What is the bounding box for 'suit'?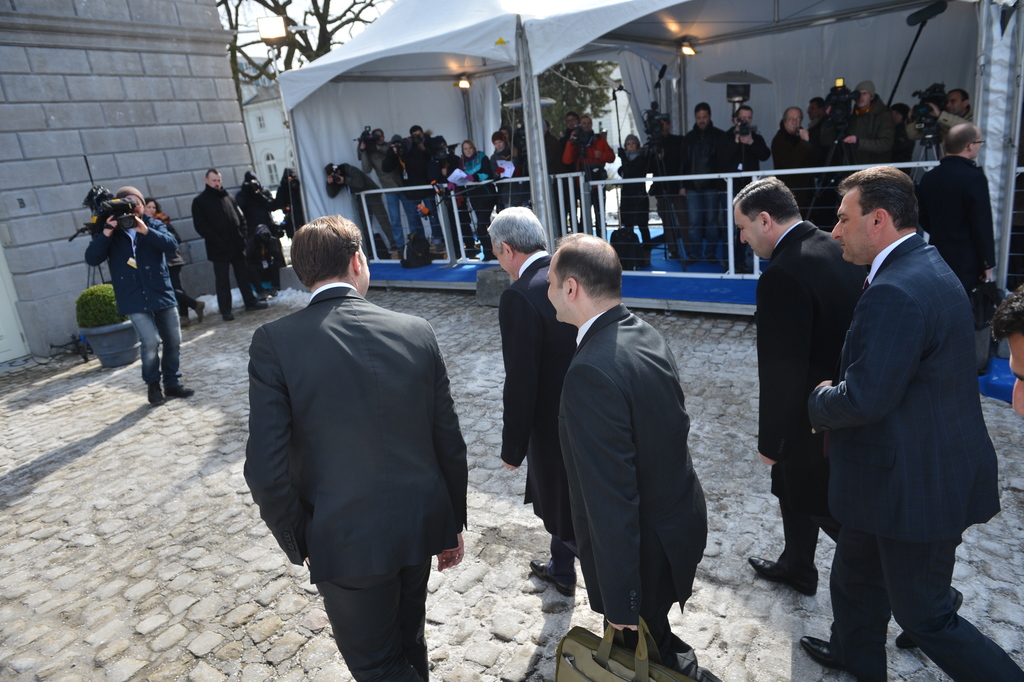
{"left": 533, "top": 238, "right": 723, "bottom": 653}.
